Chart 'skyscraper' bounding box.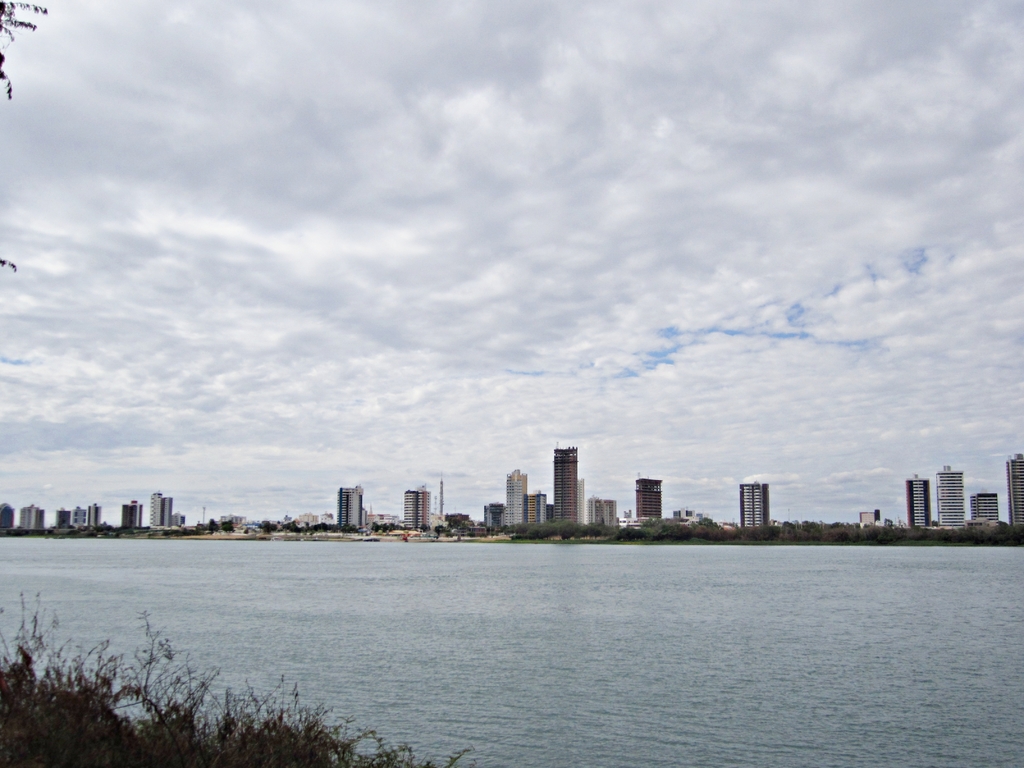
Charted: 401/479/441/536.
